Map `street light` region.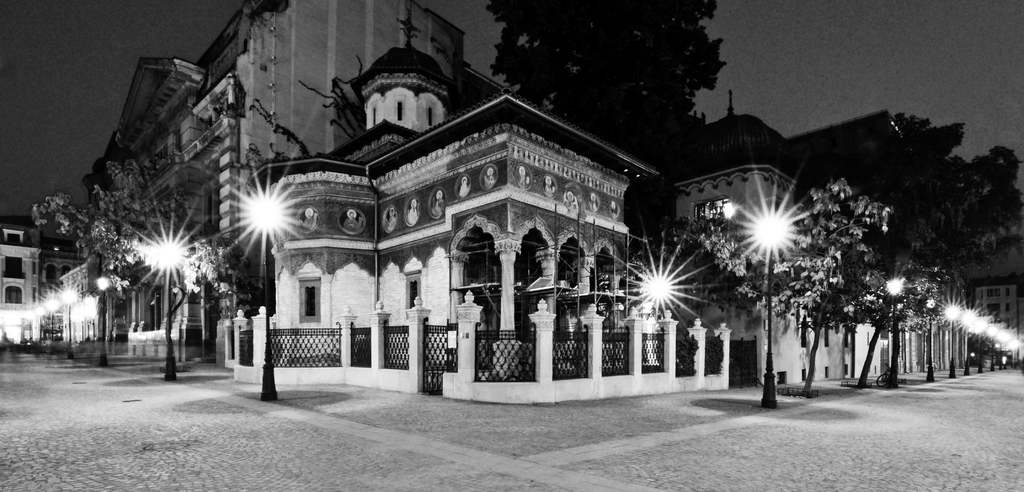
Mapped to box(31, 304, 47, 350).
